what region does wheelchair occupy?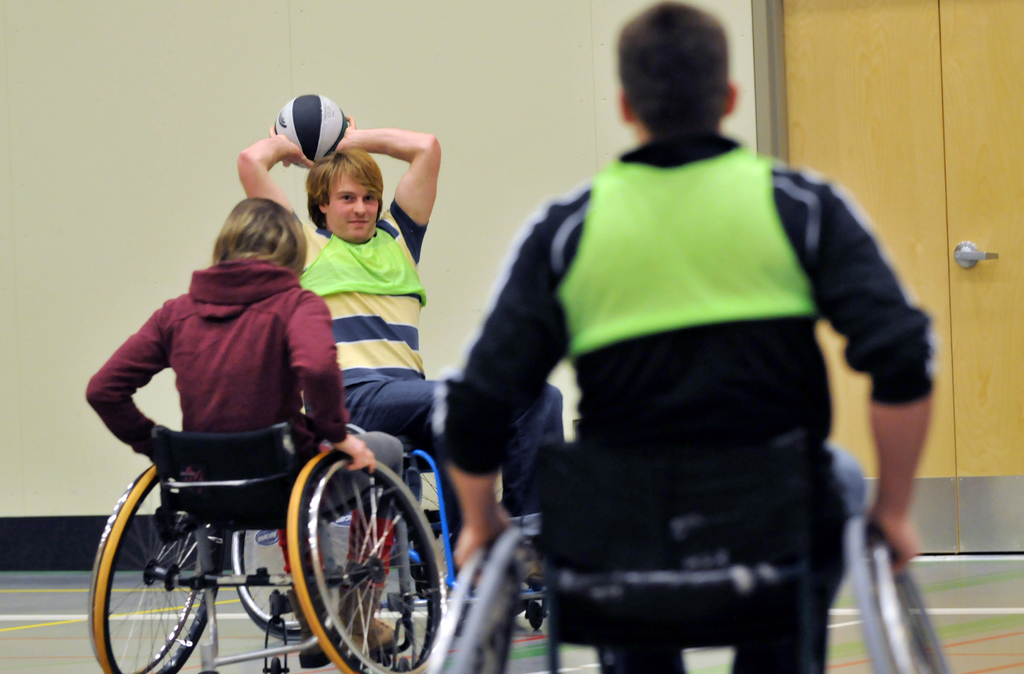
crop(227, 418, 544, 641).
